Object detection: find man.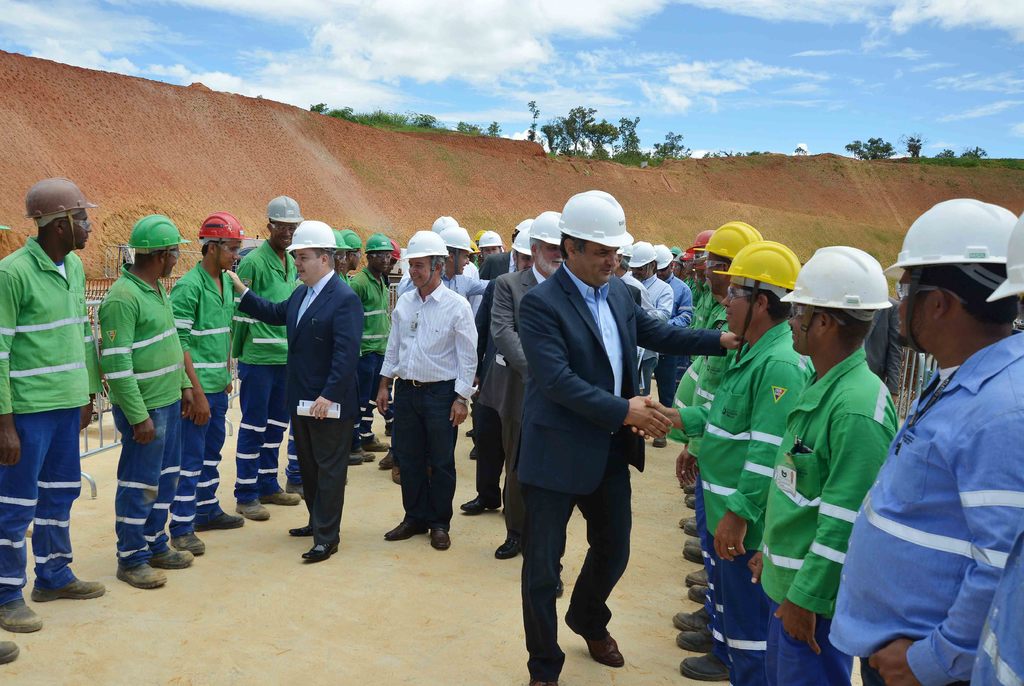
select_region(630, 239, 812, 685).
